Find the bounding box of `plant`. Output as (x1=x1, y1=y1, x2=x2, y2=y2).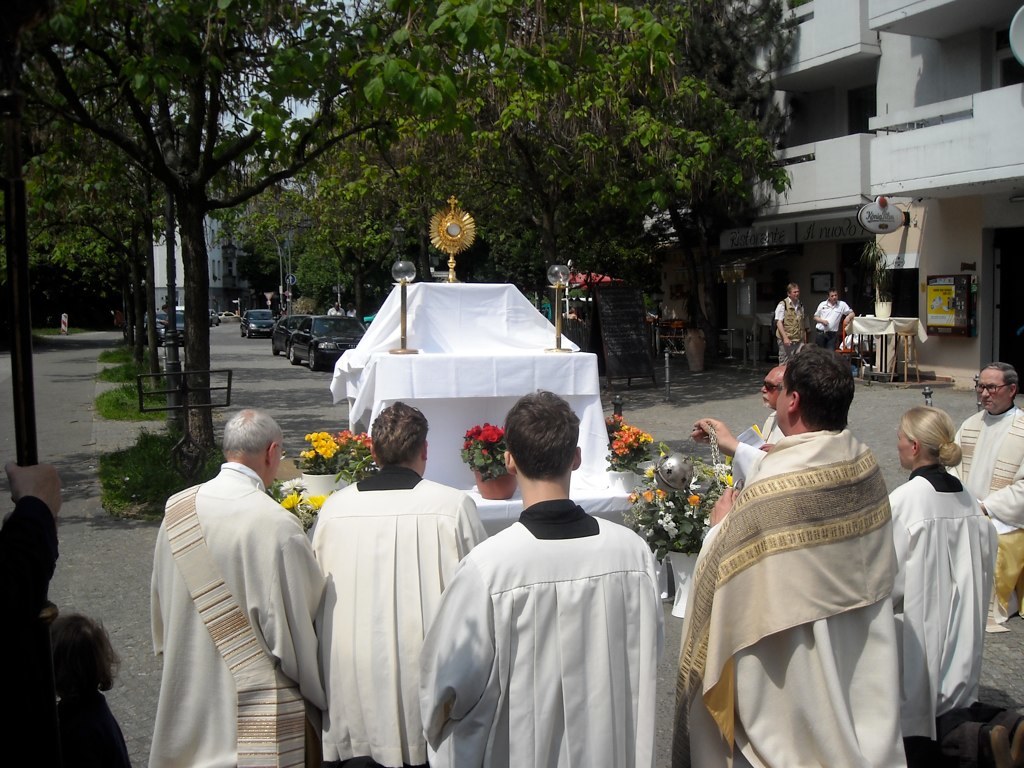
(x1=332, y1=427, x2=385, y2=480).
